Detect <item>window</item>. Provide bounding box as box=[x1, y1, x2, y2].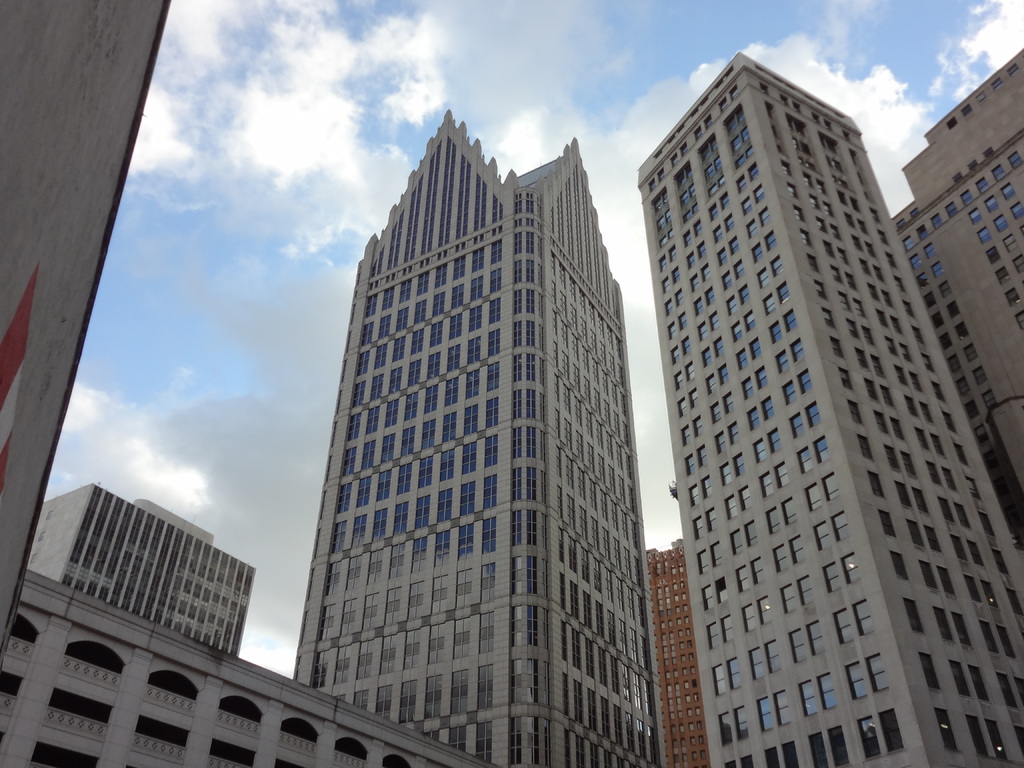
box=[210, 744, 253, 767].
